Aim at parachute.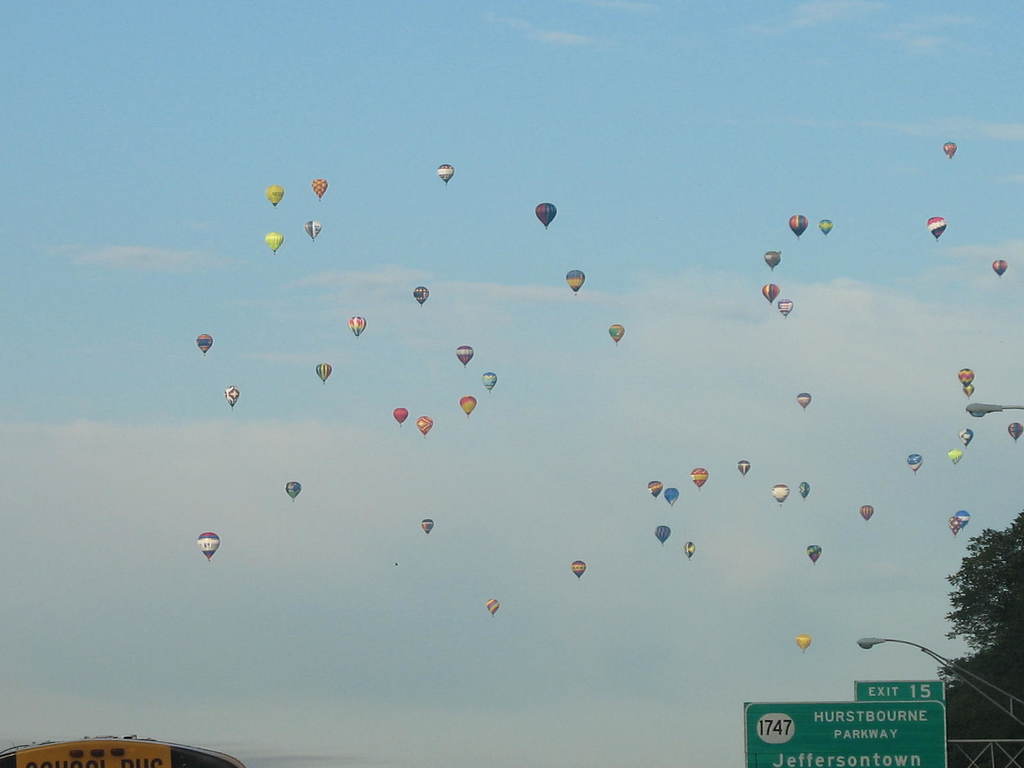
Aimed at left=481, top=369, right=497, bottom=393.
